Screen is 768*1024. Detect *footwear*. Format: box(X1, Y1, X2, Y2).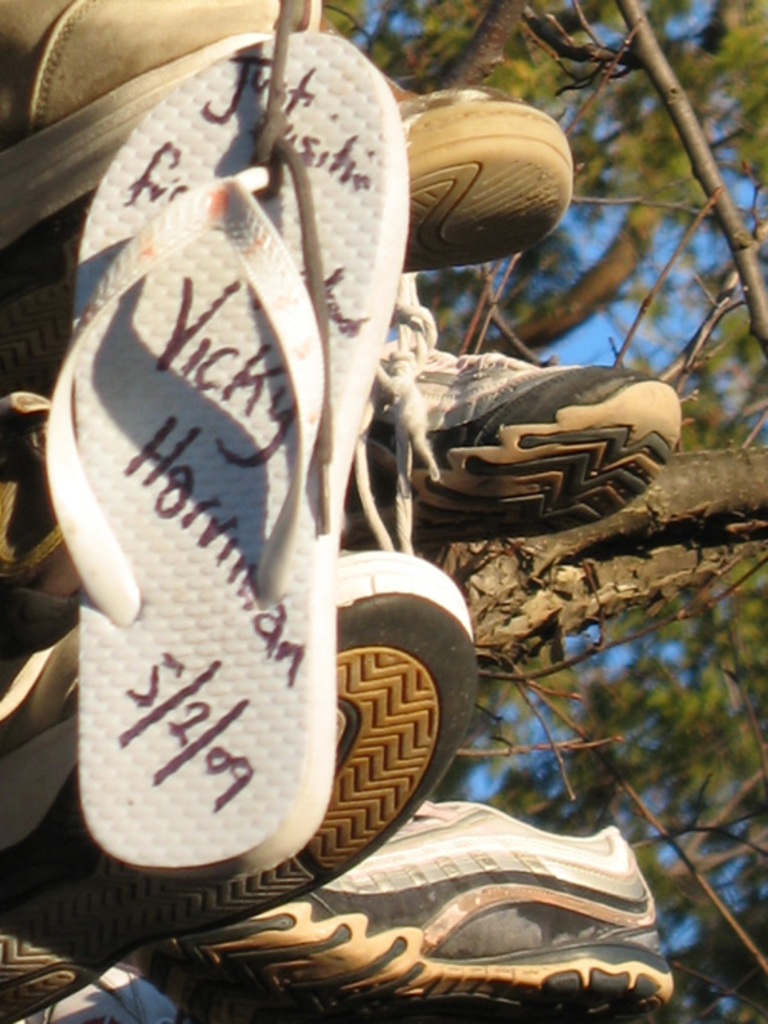
box(158, 777, 680, 1022).
